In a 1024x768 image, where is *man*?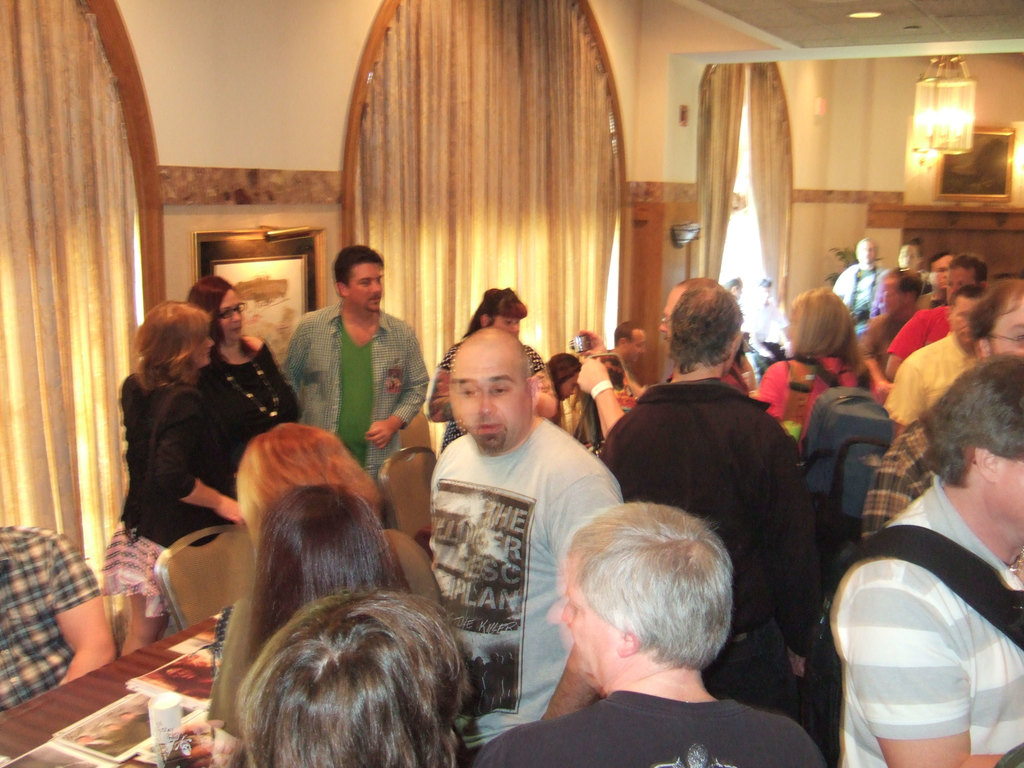
[left=424, top=329, right=627, bottom=758].
